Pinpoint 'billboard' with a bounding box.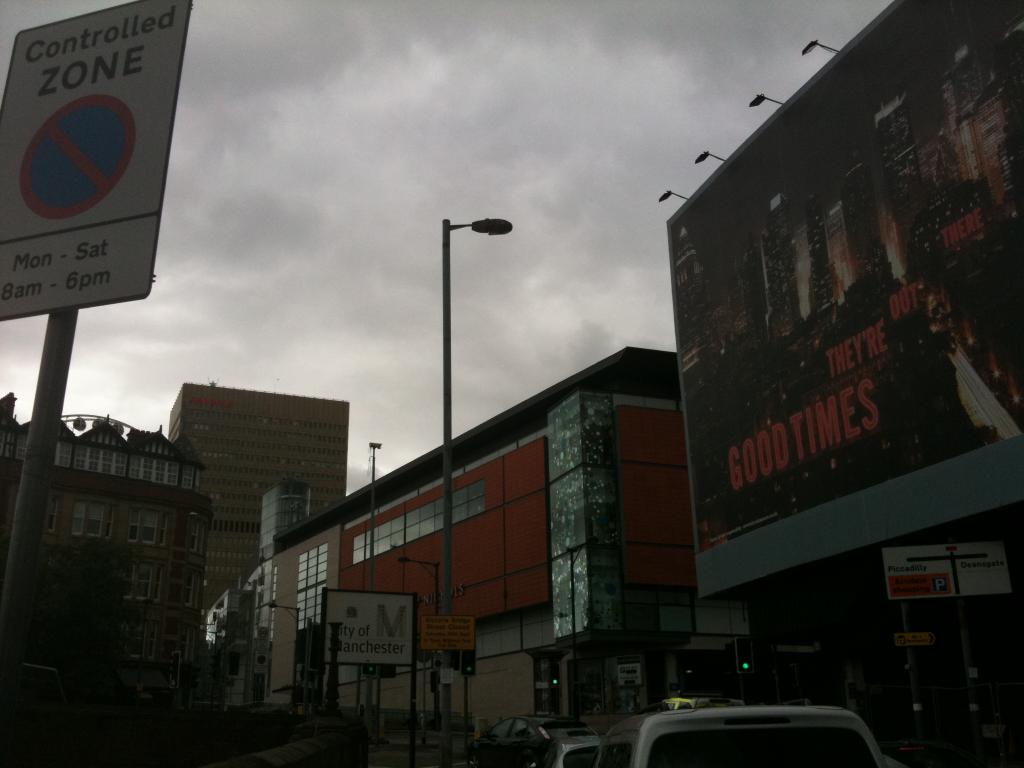
bbox(319, 589, 415, 668).
